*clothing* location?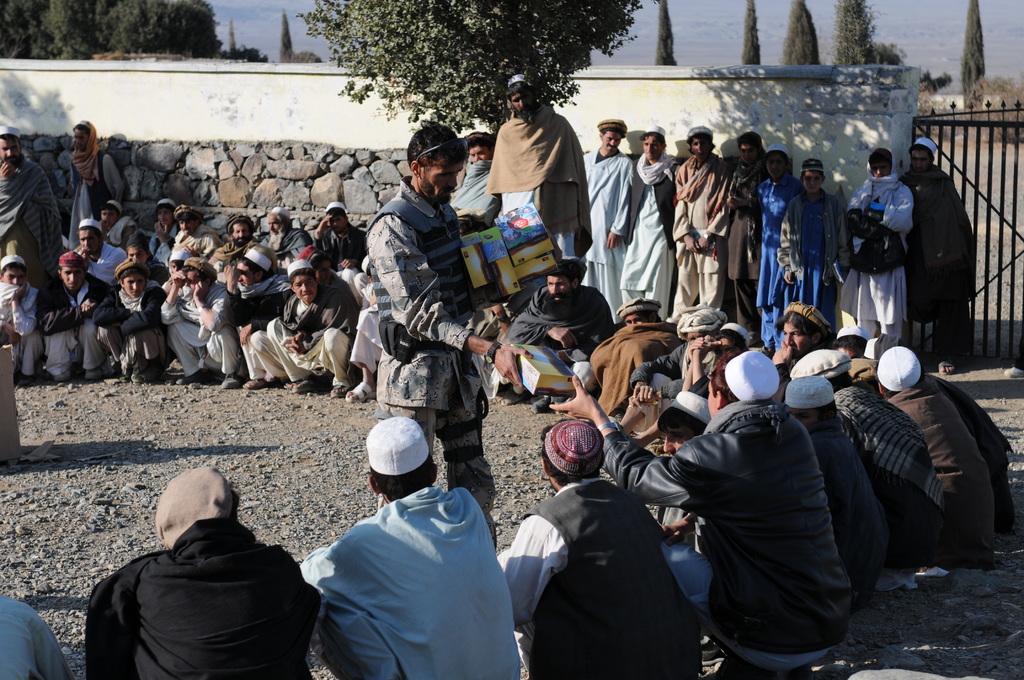
x1=502 y1=285 x2=621 y2=365
